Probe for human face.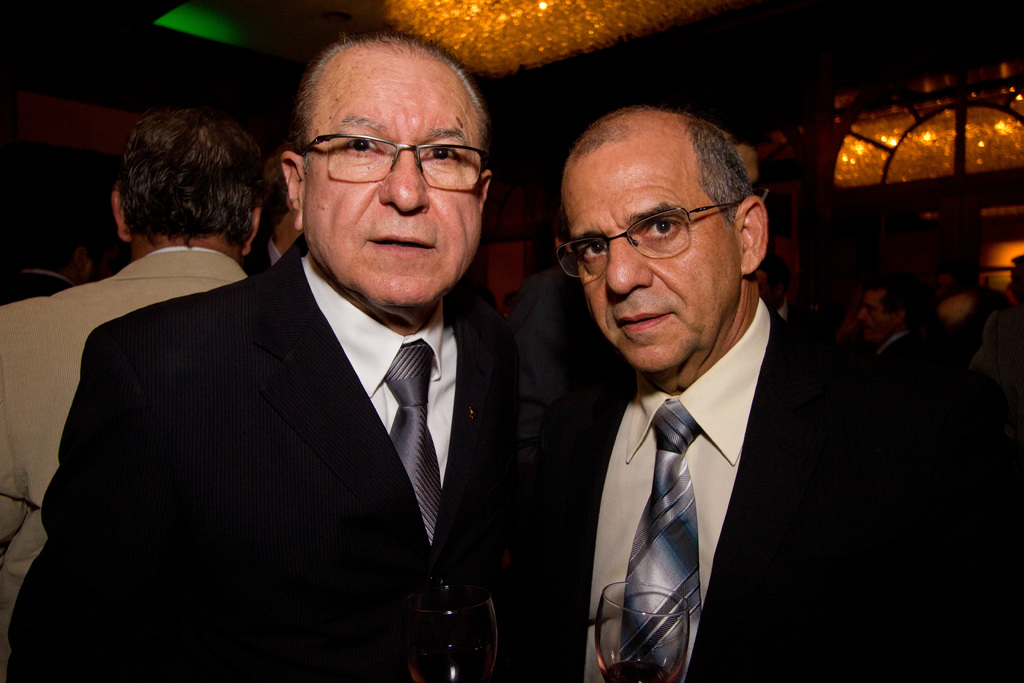
Probe result: locate(858, 287, 893, 342).
